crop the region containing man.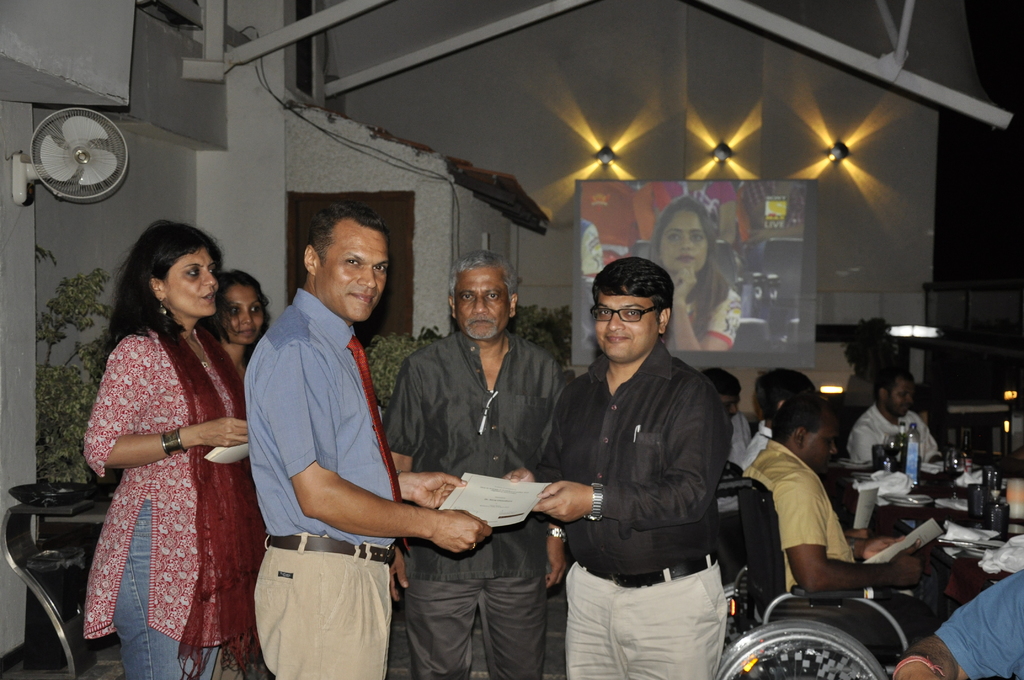
Crop region: [739,391,936,642].
